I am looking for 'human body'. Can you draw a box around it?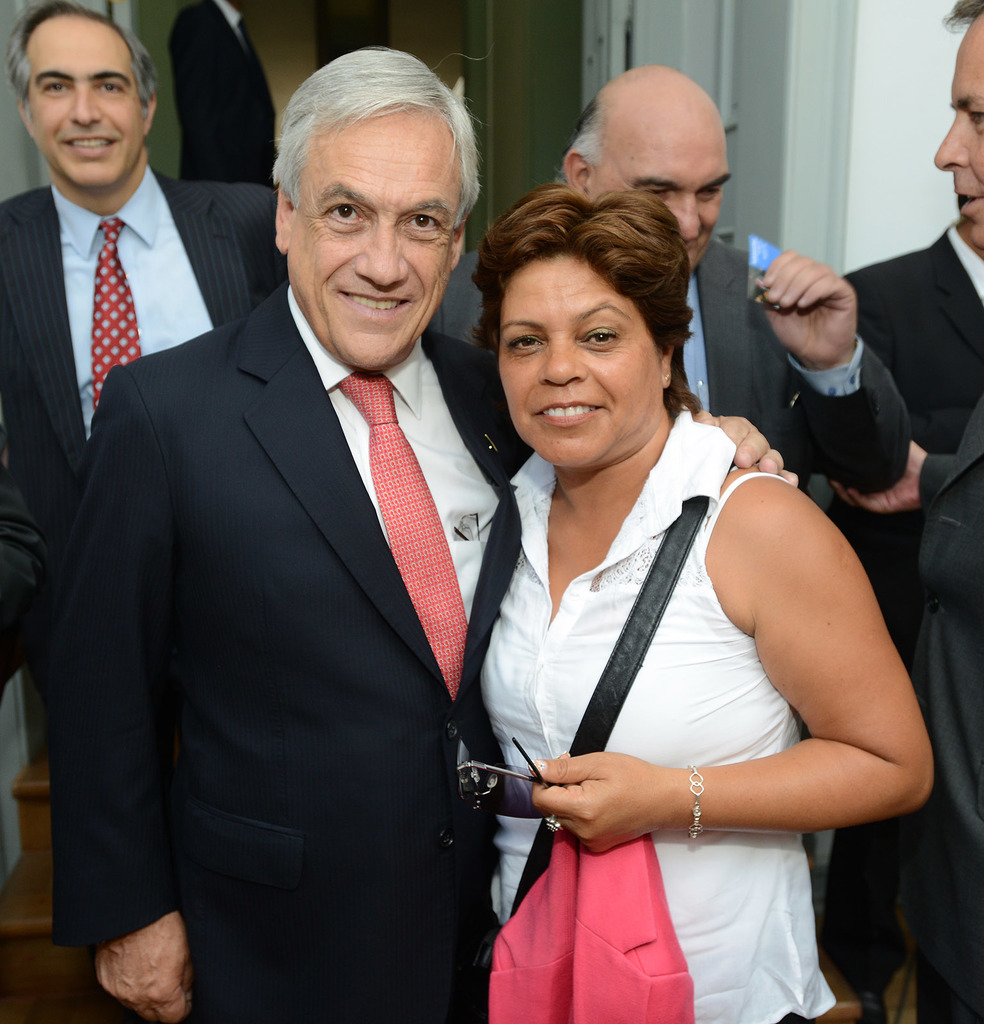
Sure, the bounding box is BBox(184, 0, 277, 192).
